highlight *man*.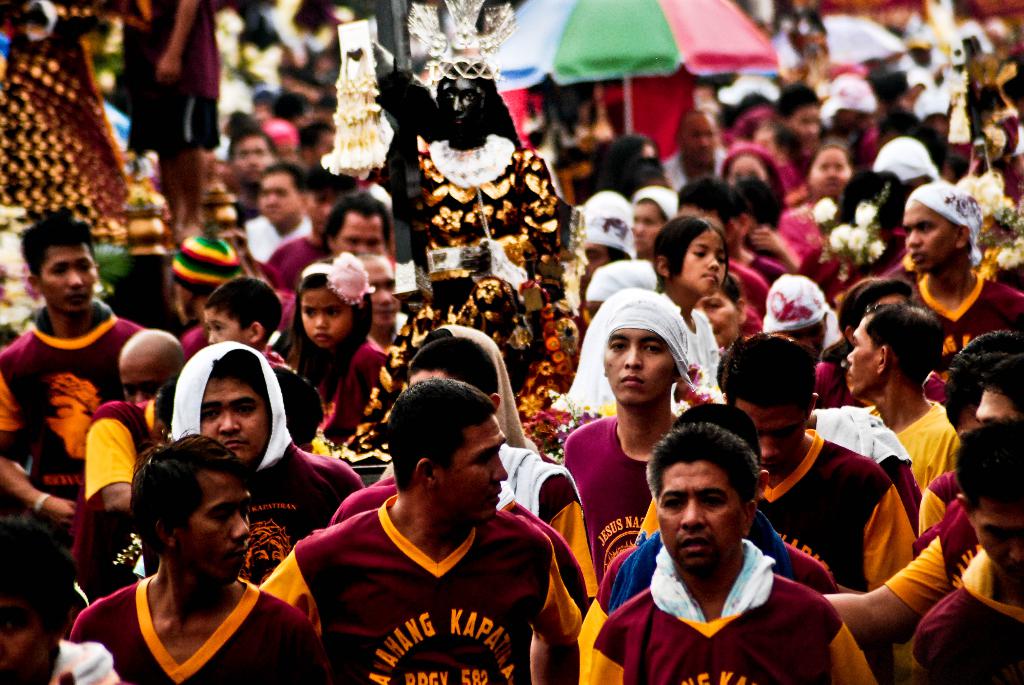
Highlighted region: (x1=552, y1=286, x2=694, y2=592).
